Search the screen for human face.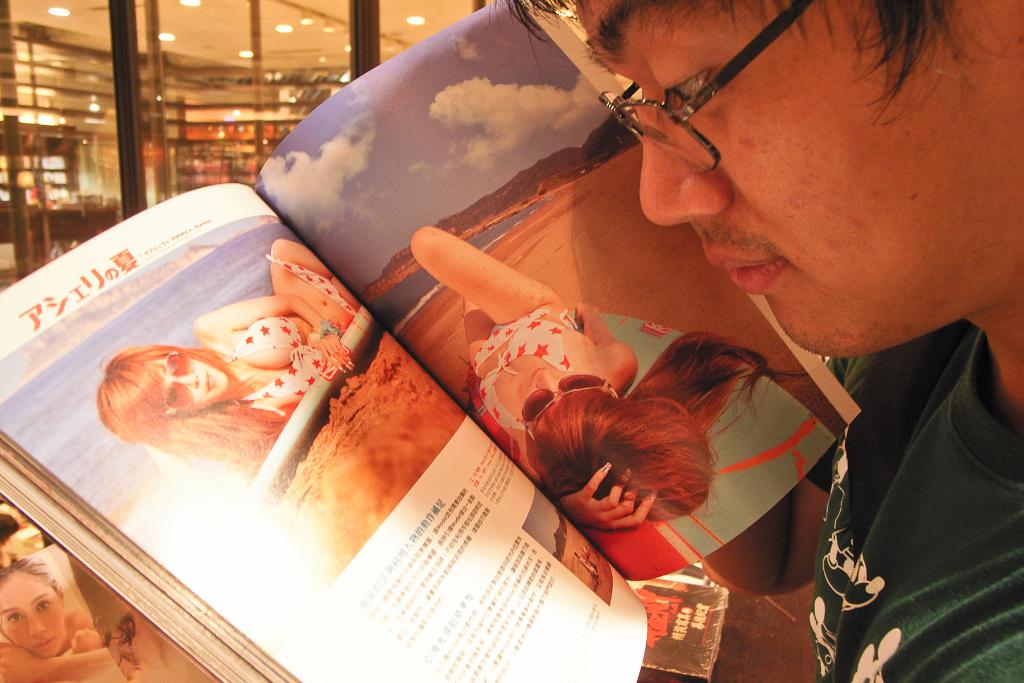
Found at crop(522, 372, 616, 424).
